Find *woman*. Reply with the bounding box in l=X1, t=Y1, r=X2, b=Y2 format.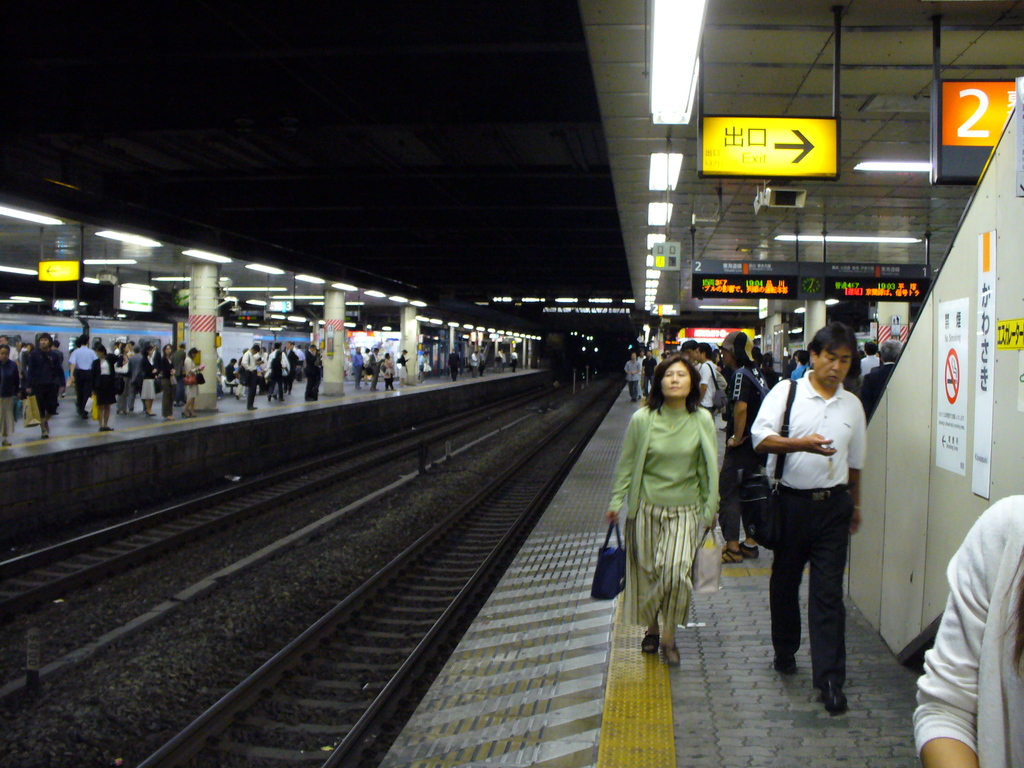
l=381, t=353, r=396, b=392.
